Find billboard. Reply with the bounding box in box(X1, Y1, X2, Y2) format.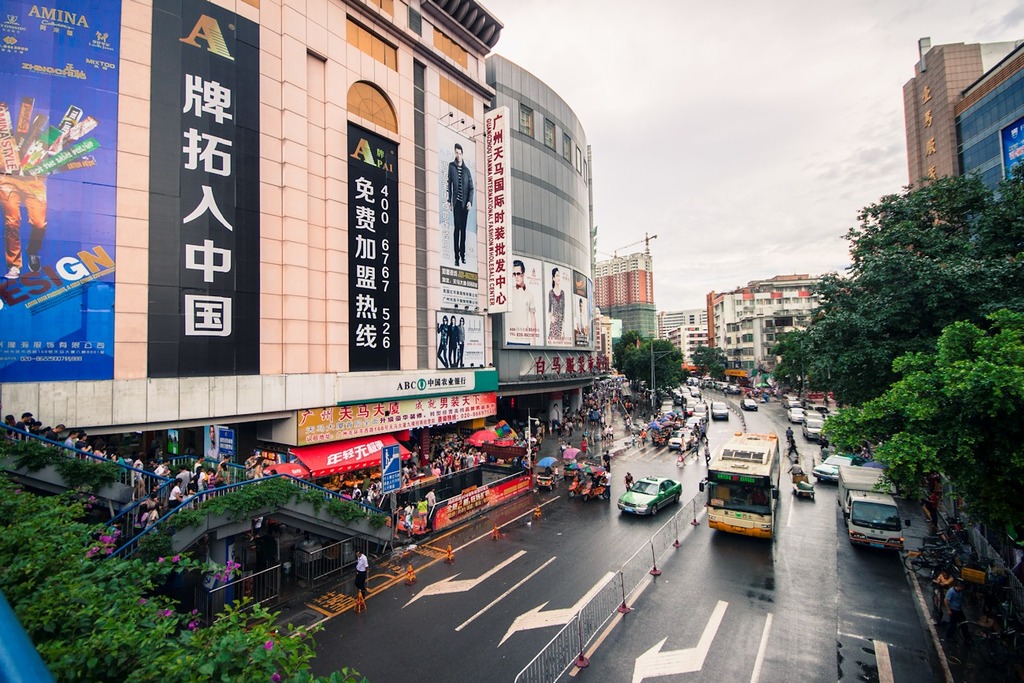
box(292, 399, 495, 442).
